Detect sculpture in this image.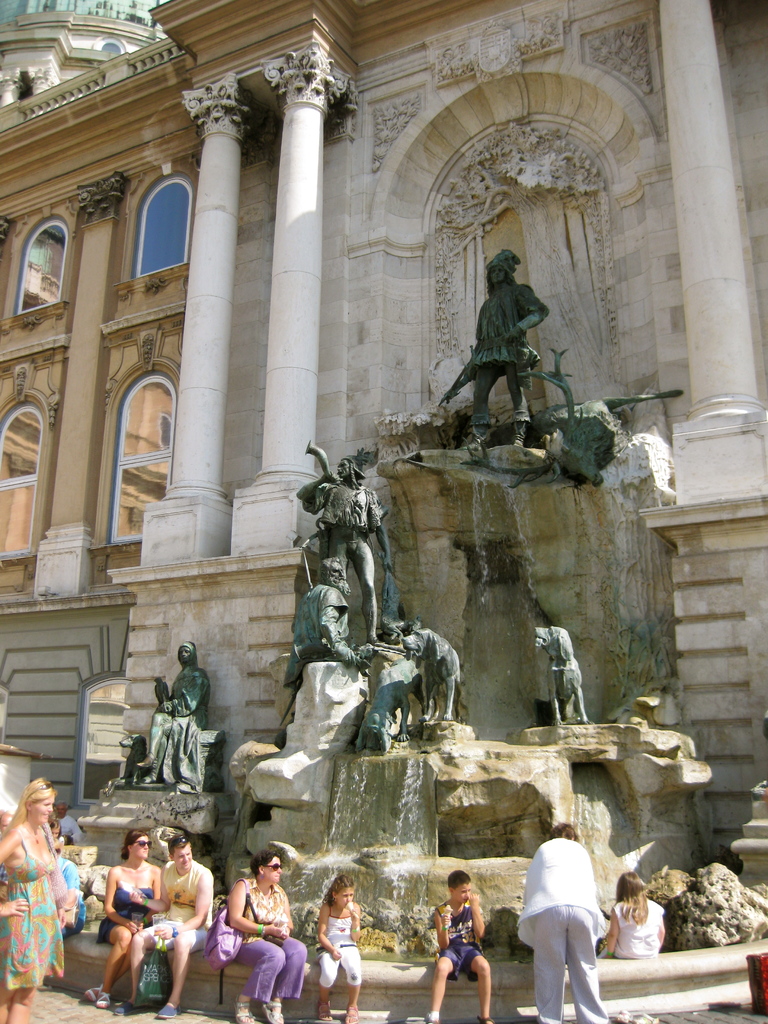
Detection: <box>115,732,151,788</box>.
